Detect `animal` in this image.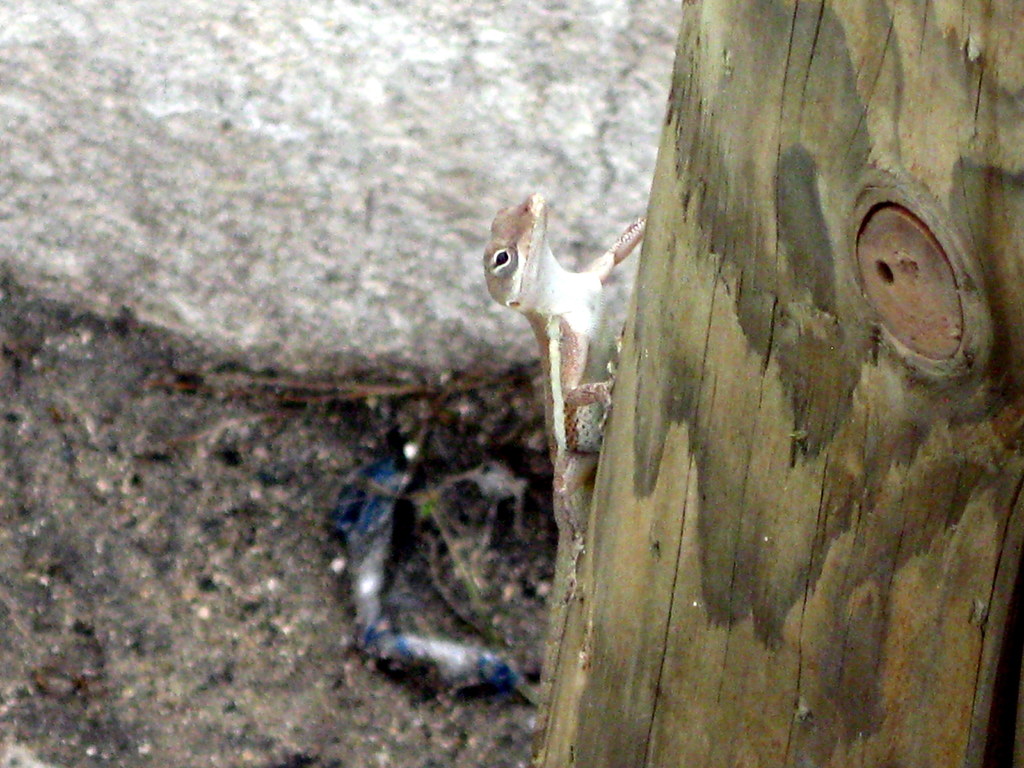
Detection: 487, 189, 646, 596.
